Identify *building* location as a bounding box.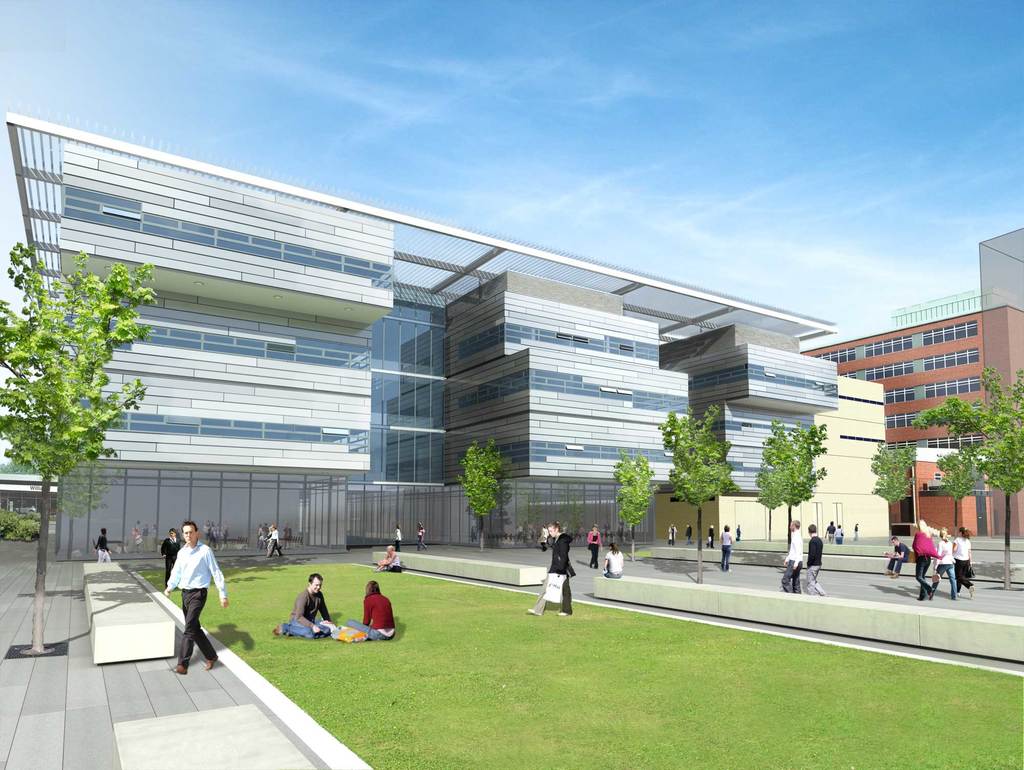
[x1=4, y1=102, x2=889, y2=561].
